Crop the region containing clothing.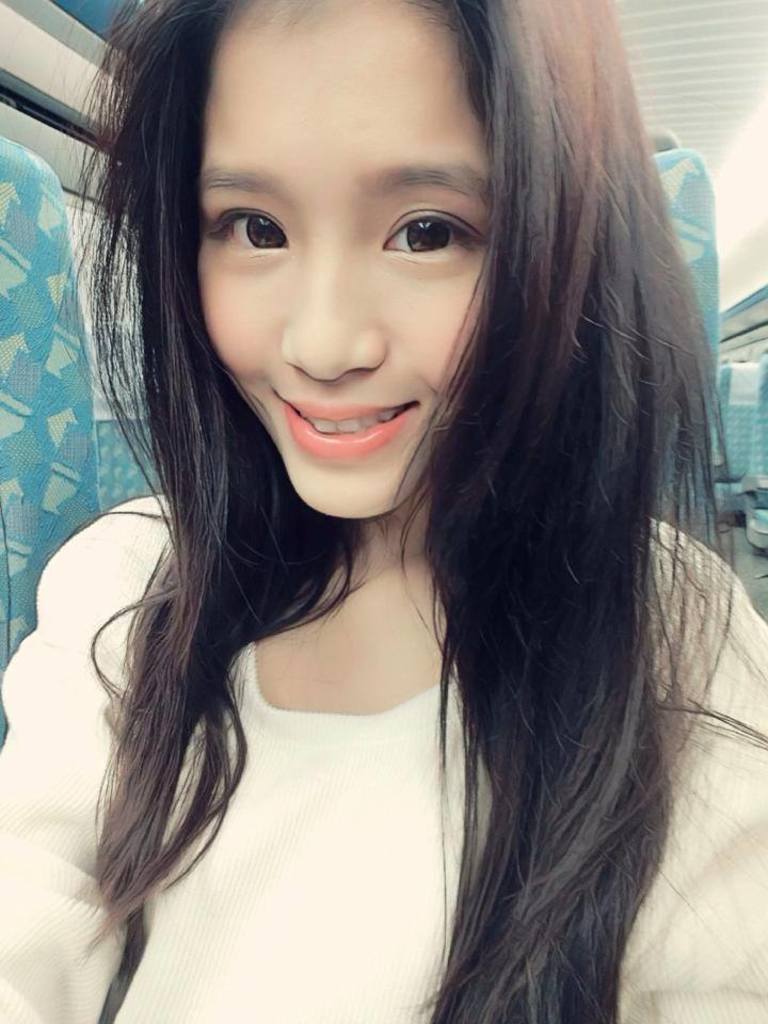
Crop region: pyautogui.locateOnScreen(0, 487, 767, 1023).
